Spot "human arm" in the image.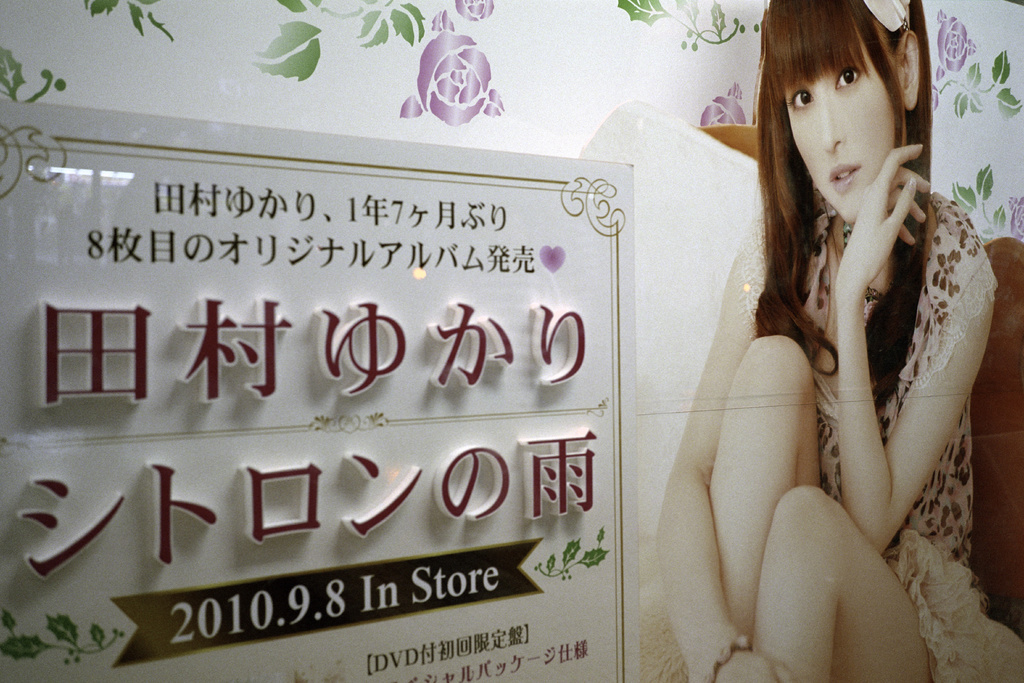
"human arm" found at [825, 199, 972, 574].
